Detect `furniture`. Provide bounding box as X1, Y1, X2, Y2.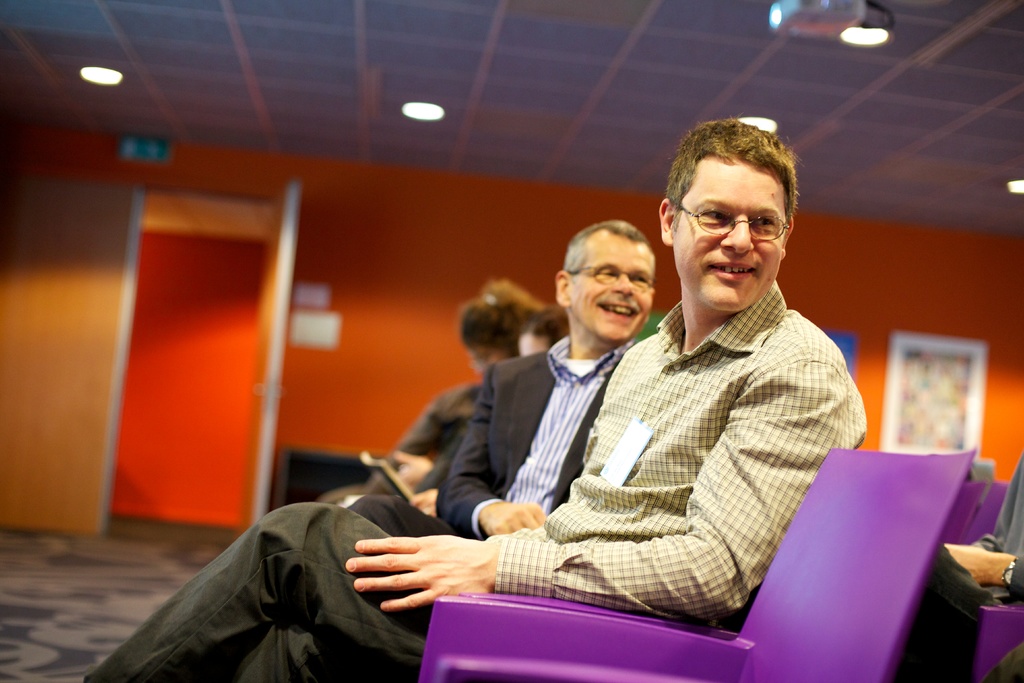
961, 479, 1012, 537.
